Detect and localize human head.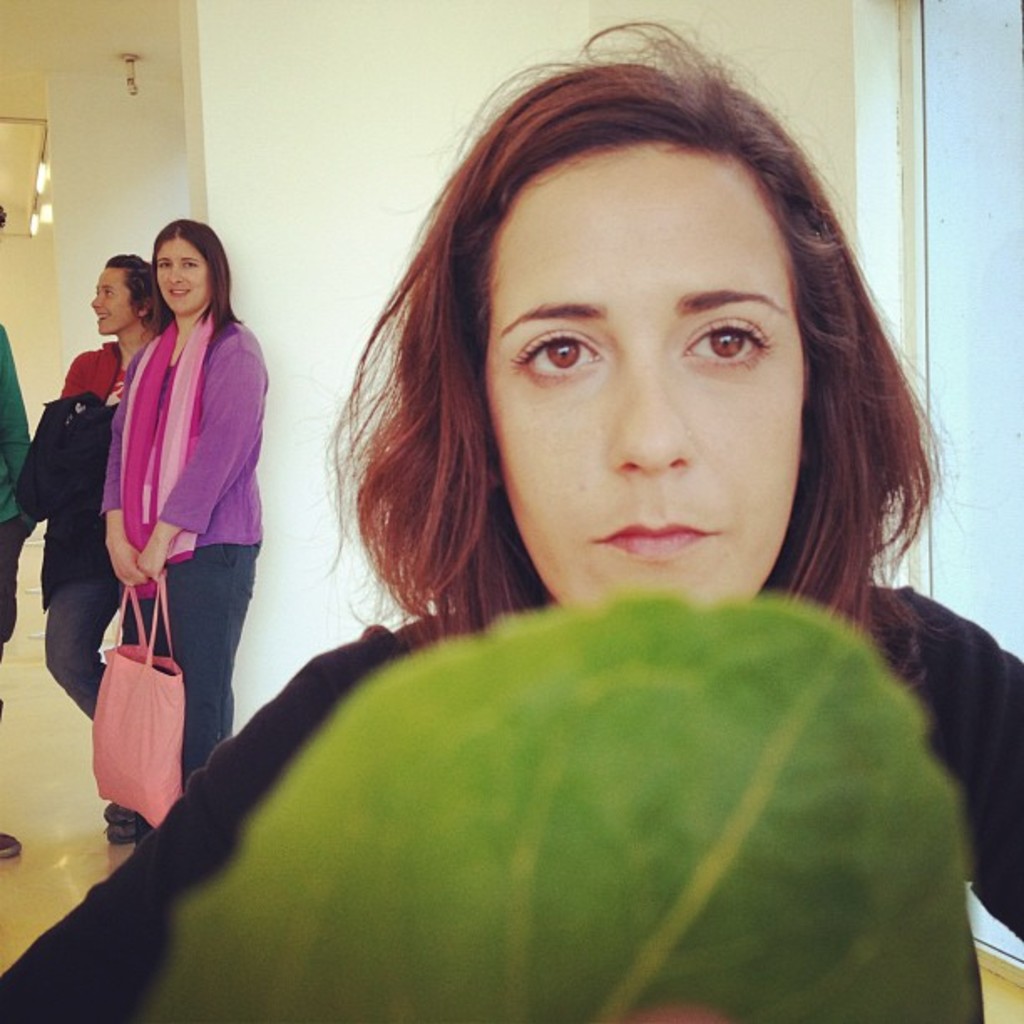
Localized at {"left": 403, "top": 59, "right": 893, "bottom": 659}.
